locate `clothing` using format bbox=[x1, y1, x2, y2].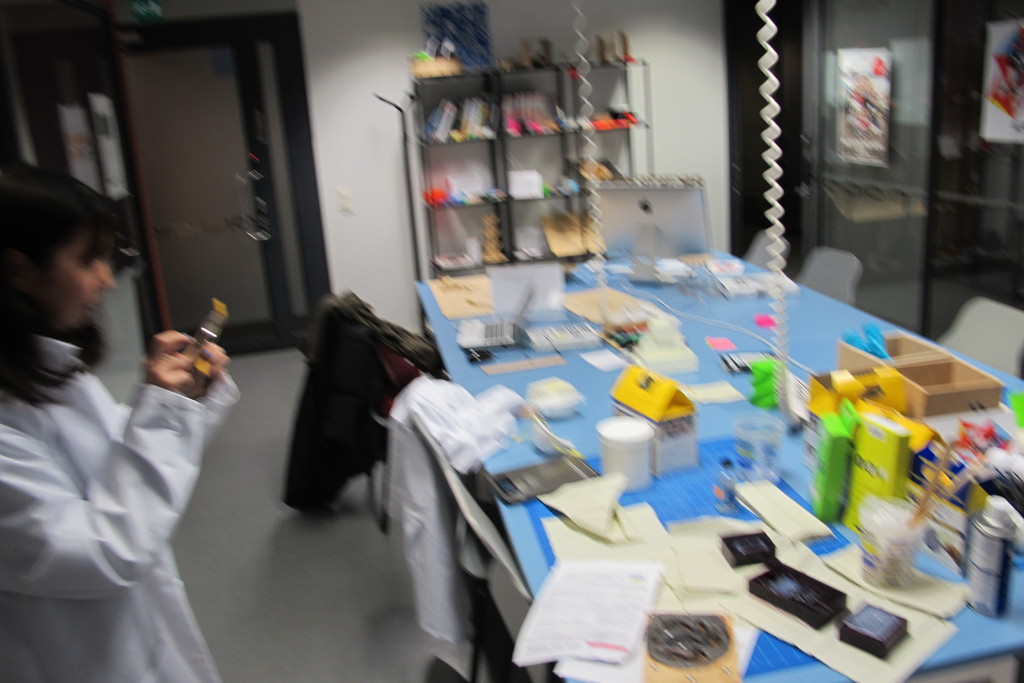
bbox=[4, 335, 216, 682].
